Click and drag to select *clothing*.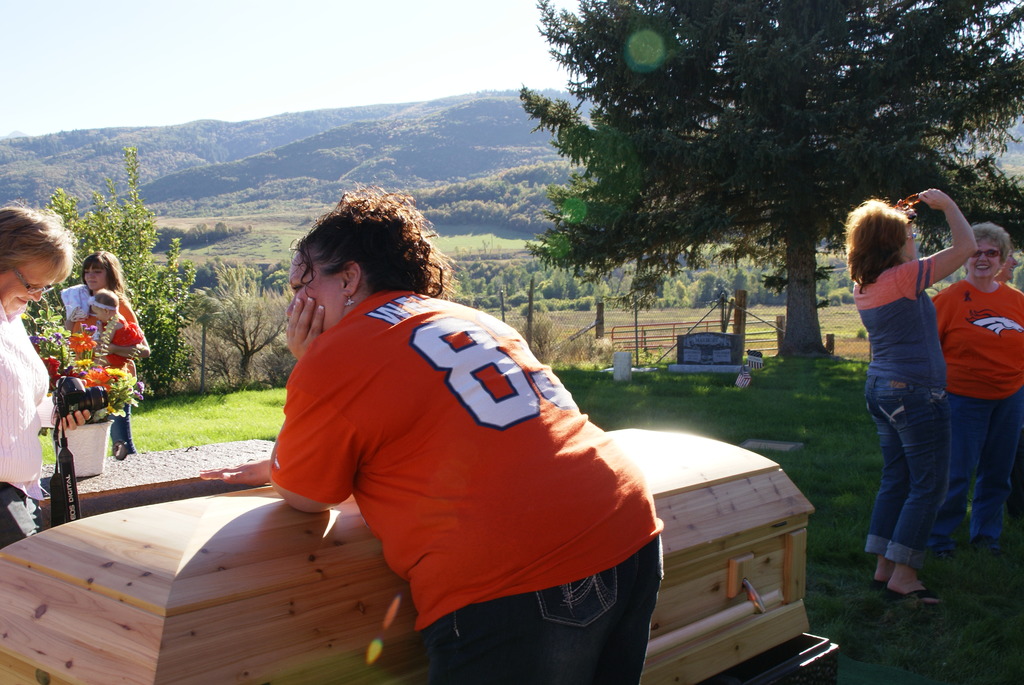
Selection: [x1=0, y1=299, x2=51, y2=551].
